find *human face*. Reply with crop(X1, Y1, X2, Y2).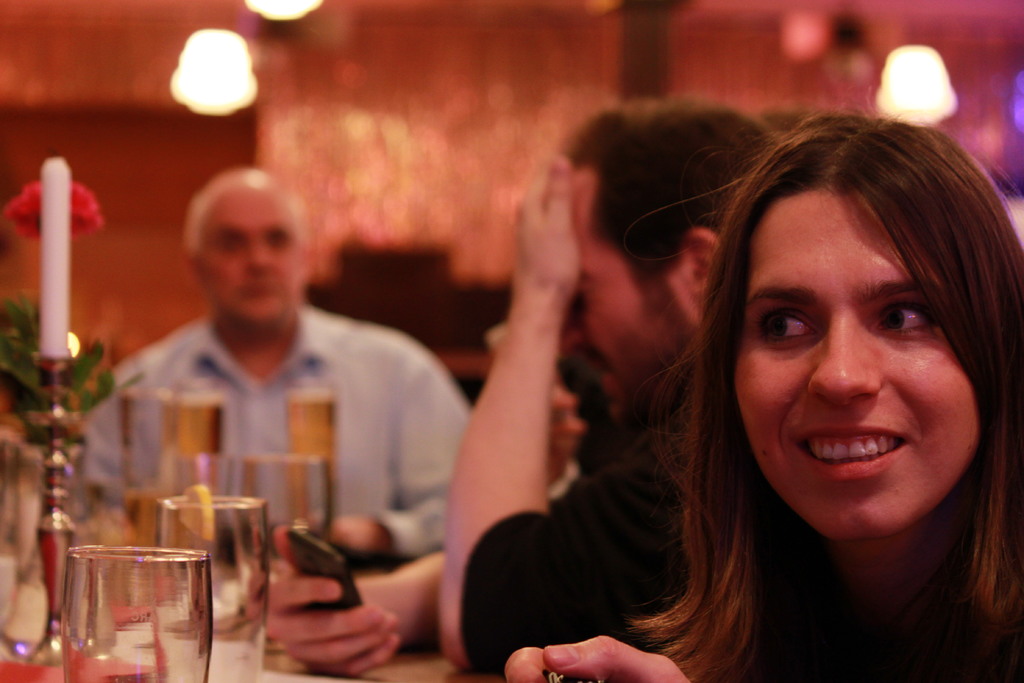
crop(197, 179, 300, 318).
